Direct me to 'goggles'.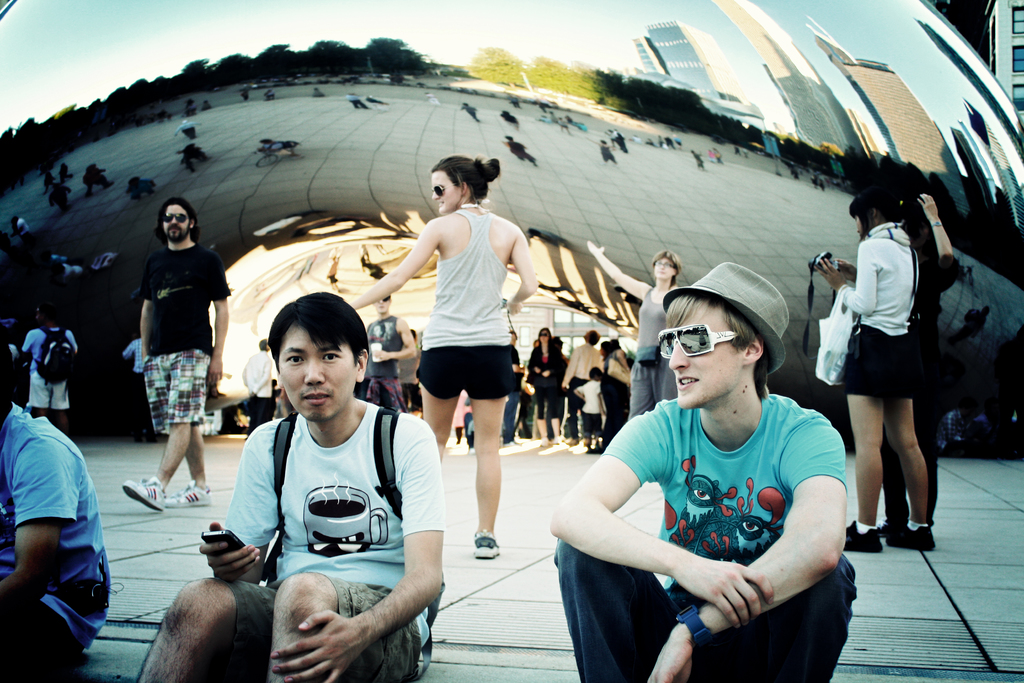
Direction: select_region(653, 322, 740, 360).
